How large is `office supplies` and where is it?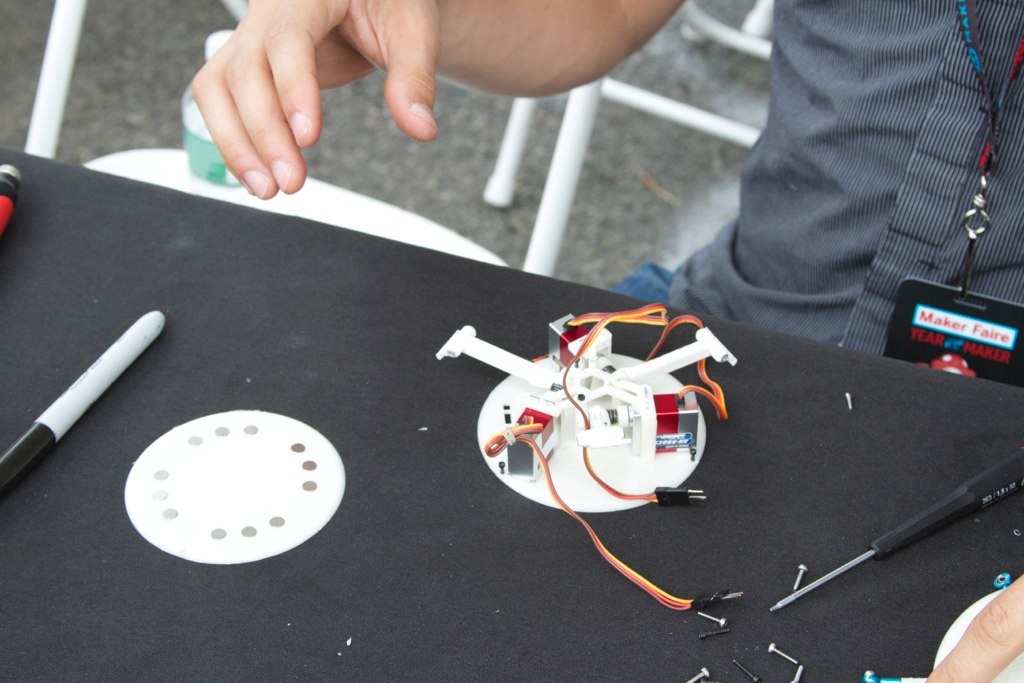
Bounding box: <box>437,307,714,500</box>.
